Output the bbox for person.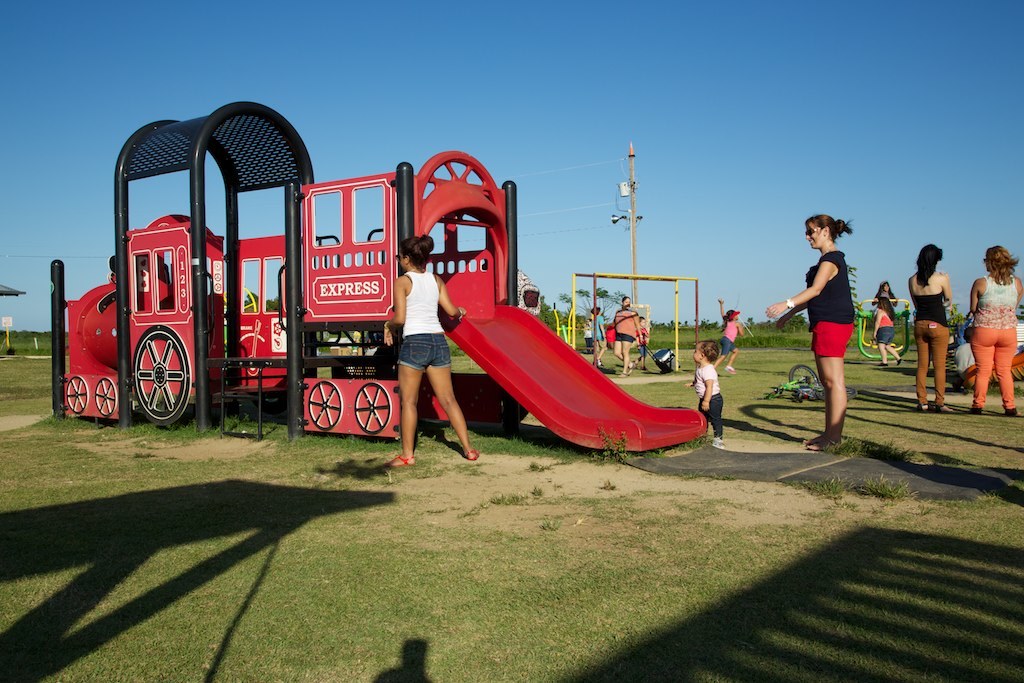
<region>713, 308, 746, 376</region>.
